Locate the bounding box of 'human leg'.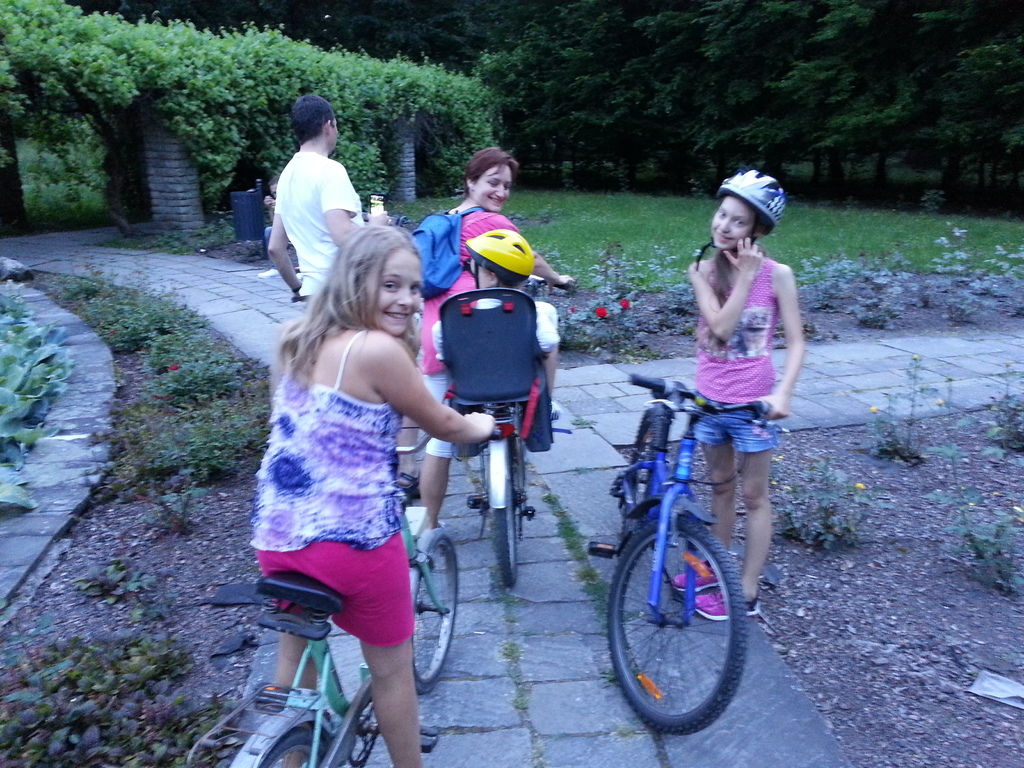
Bounding box: [418, 371, 461, 536].
